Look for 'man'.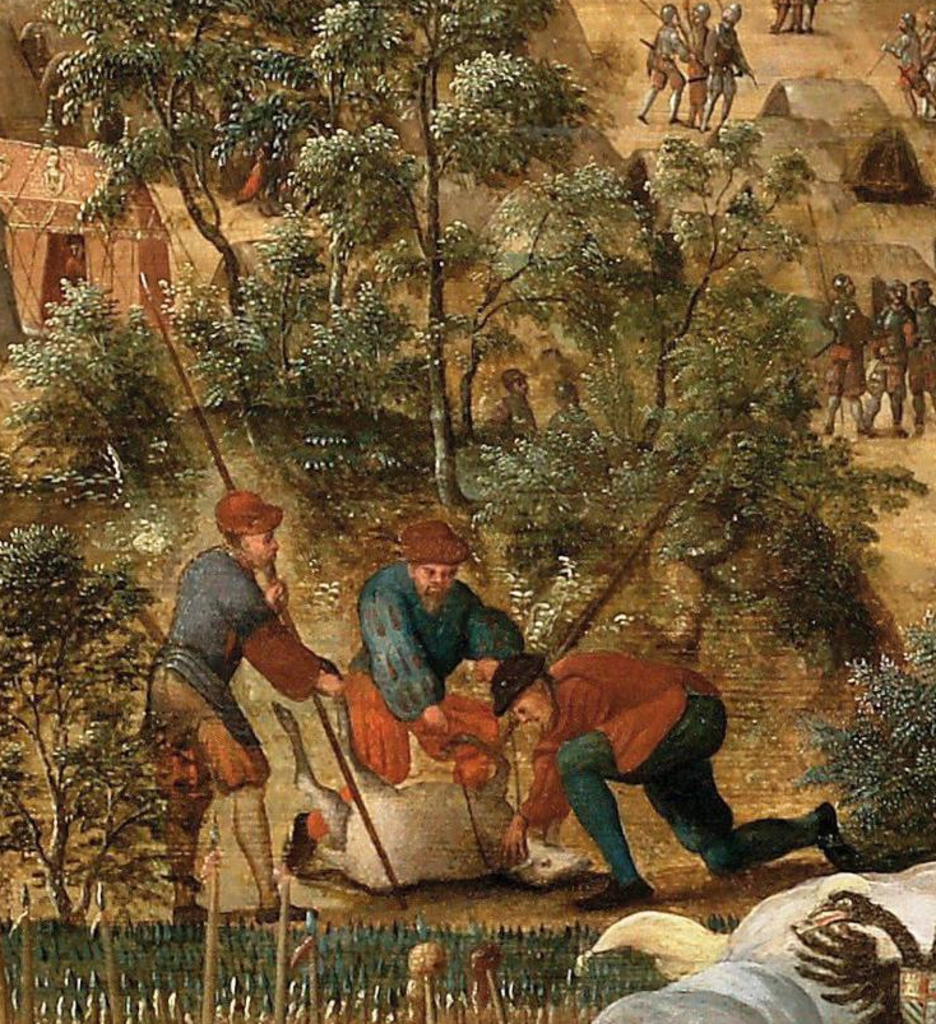
Found: (left=272, top=527, right=529, bottom=879).
